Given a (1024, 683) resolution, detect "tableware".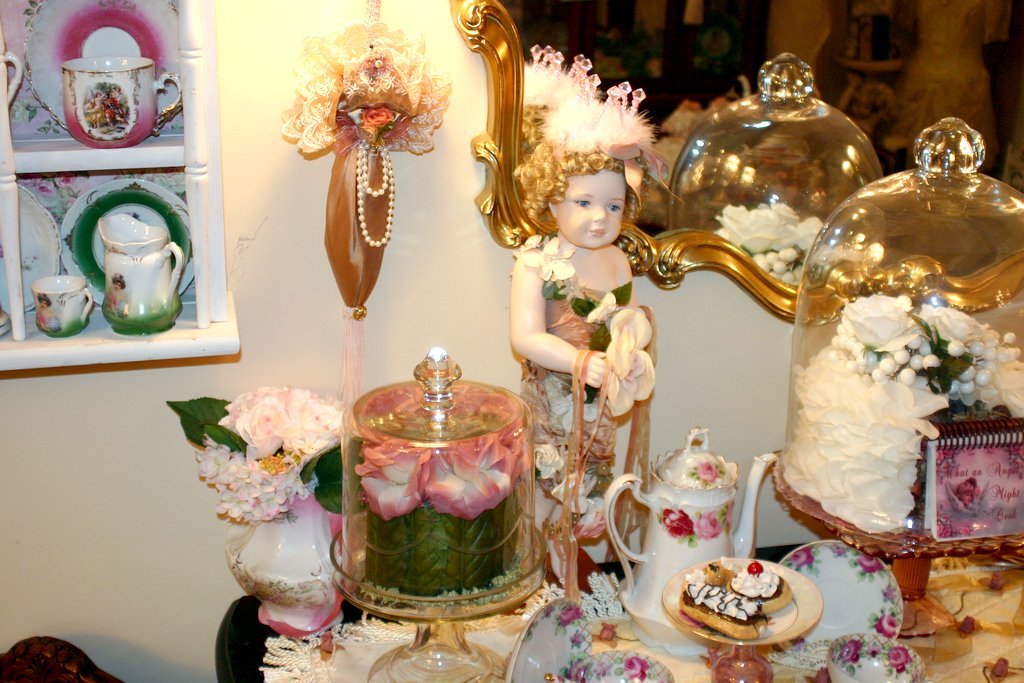
bbox(825, 635, 926, 682).
